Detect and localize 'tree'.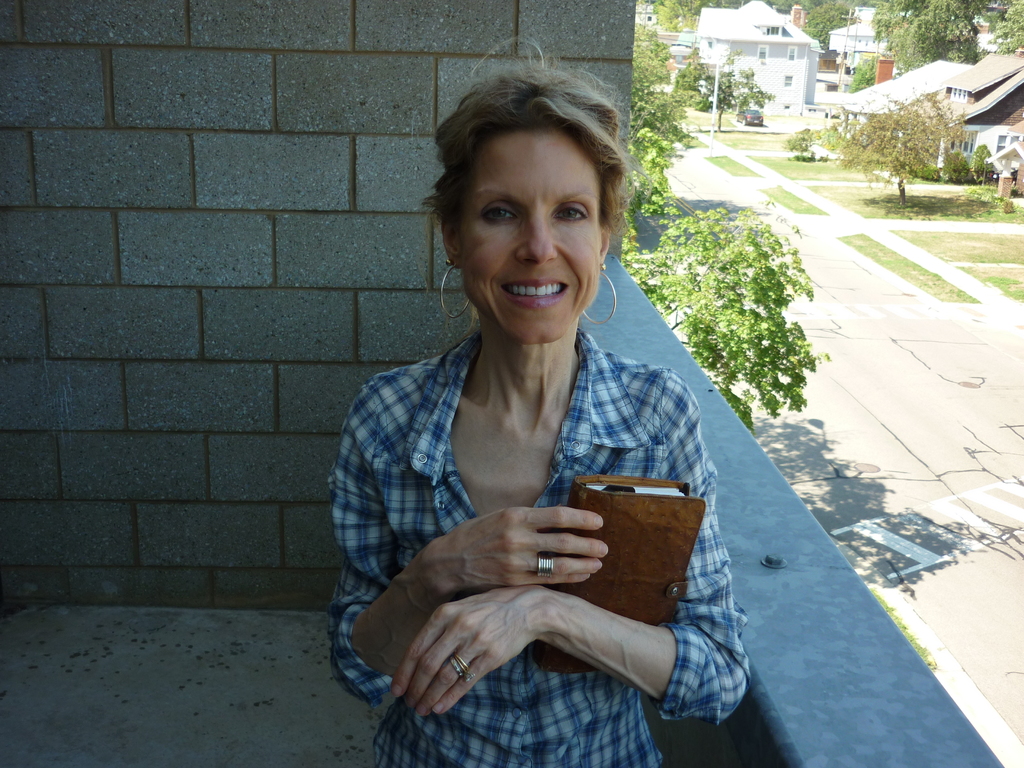
Localized at 980, 8, 1000, 31.
